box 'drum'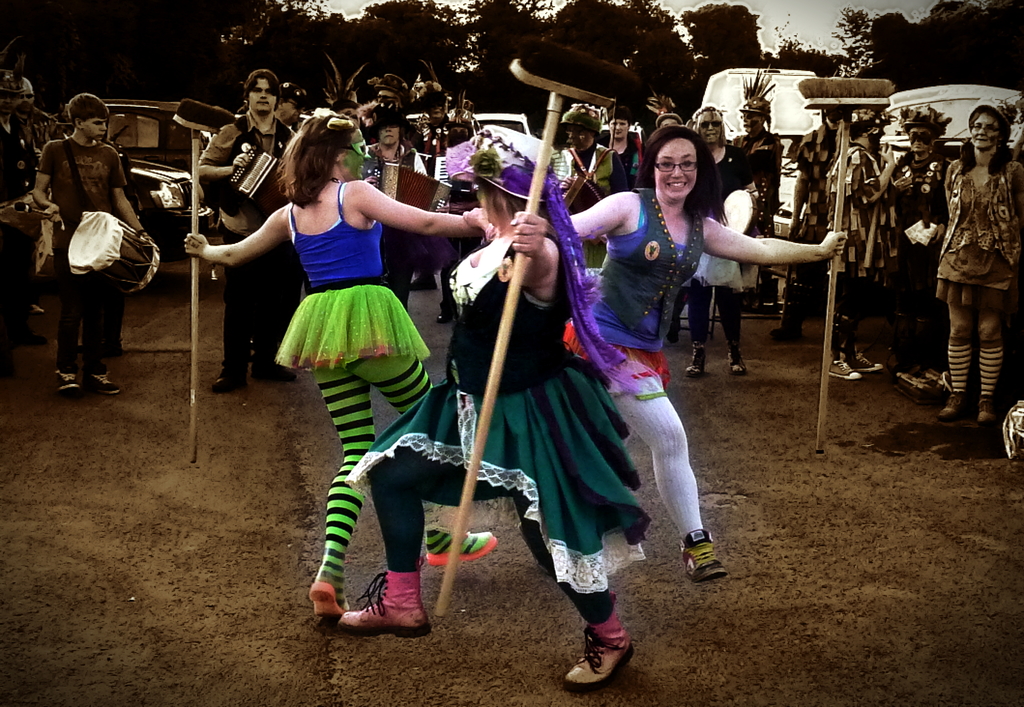
723/189/762/235
